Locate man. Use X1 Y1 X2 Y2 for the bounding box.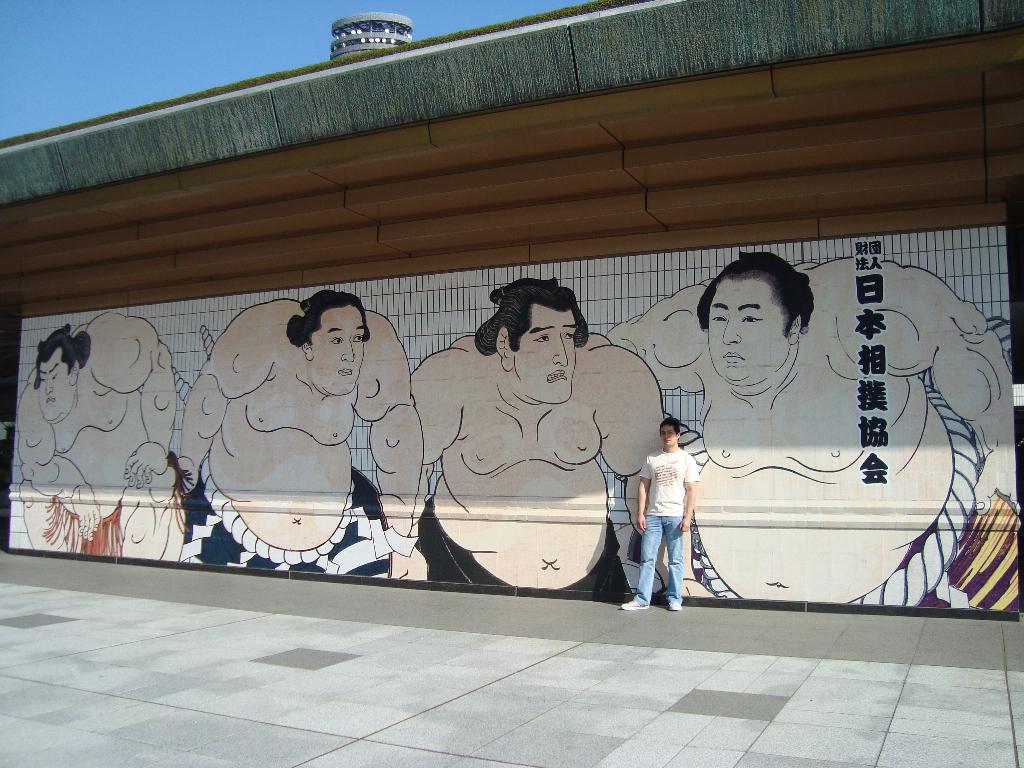
368 278 669 601.
